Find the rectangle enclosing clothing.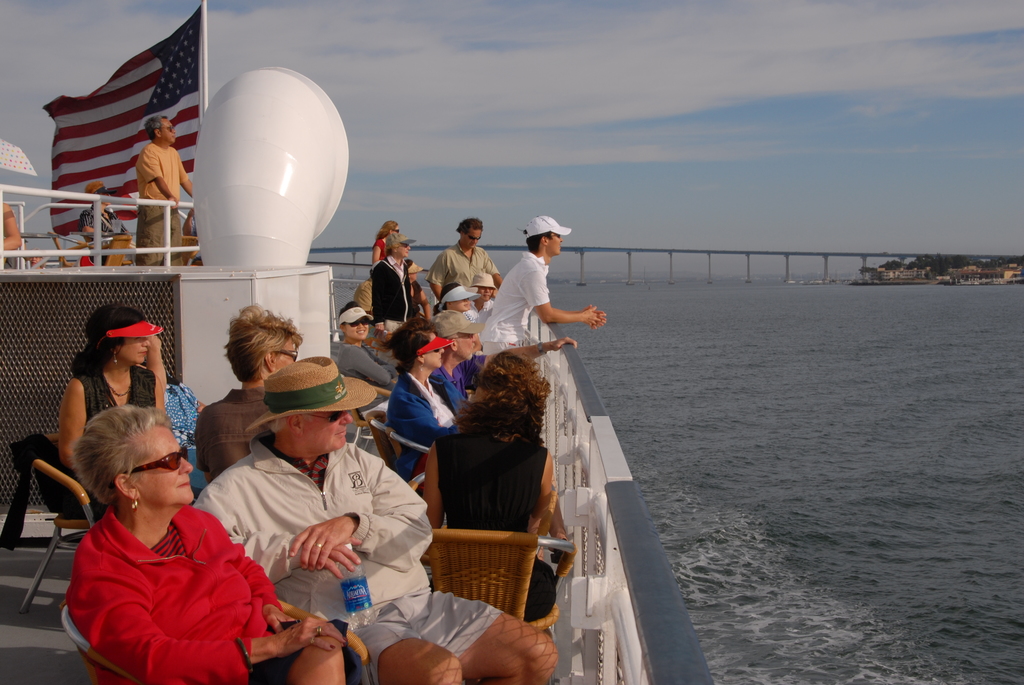
locate(62, 481, 272, 677).
